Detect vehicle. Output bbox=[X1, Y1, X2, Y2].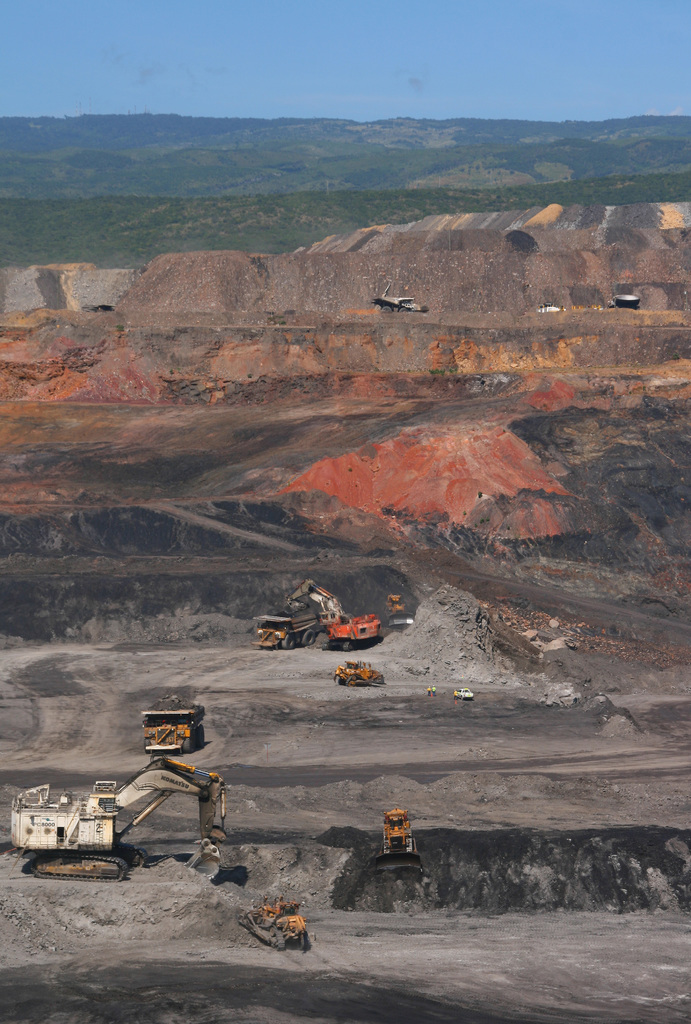
bbox=[372, 286, 414, 312].
